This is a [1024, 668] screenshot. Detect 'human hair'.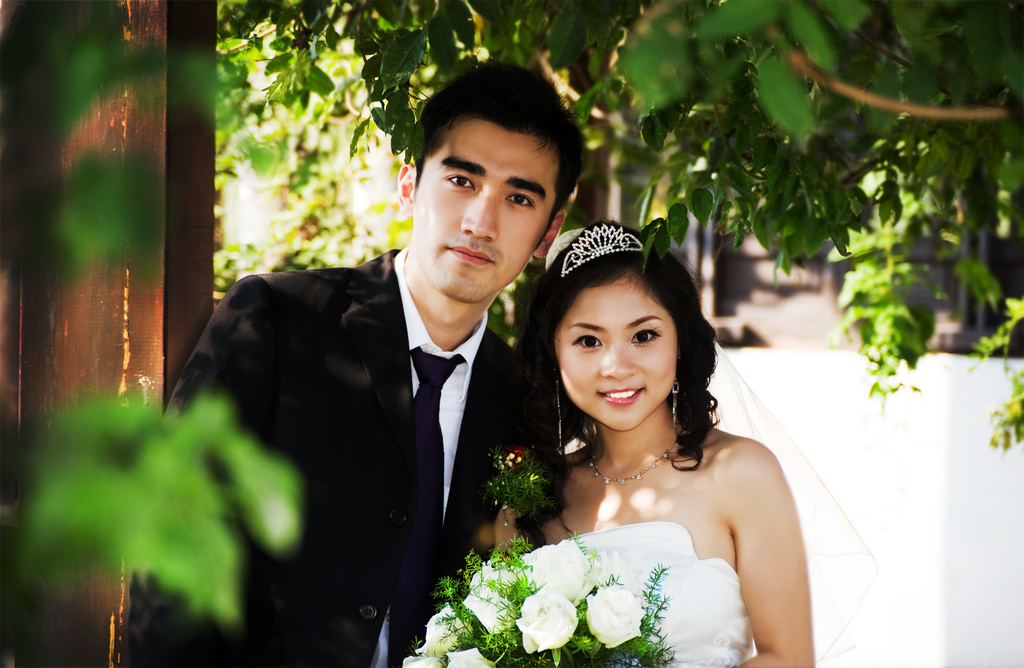
box=[509, 218, 723, 522].
